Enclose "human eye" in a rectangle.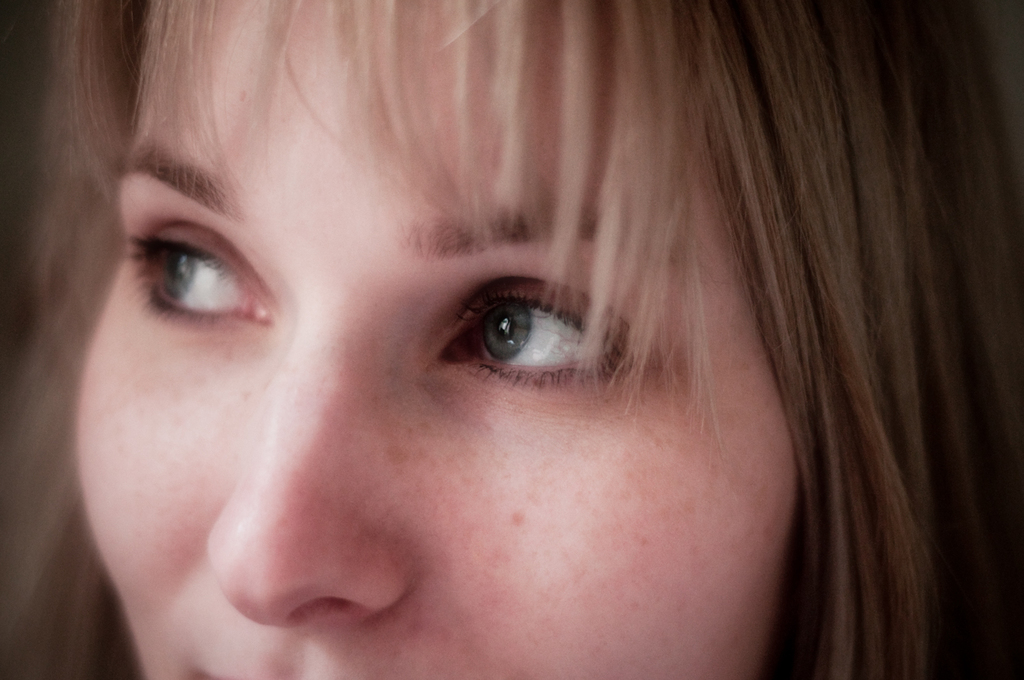
bbox(454, 271, 659, 398).
